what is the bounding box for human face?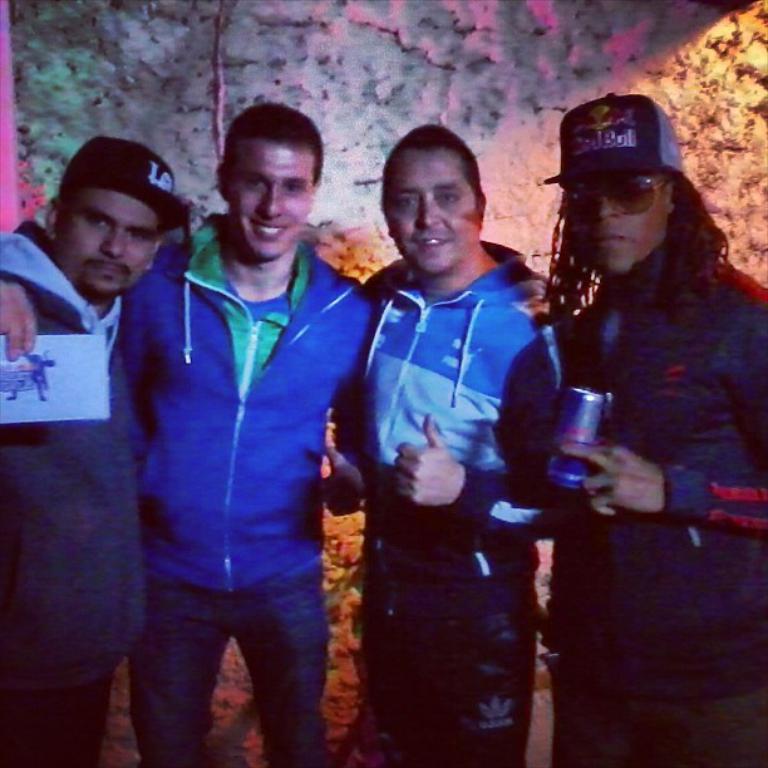
bbox=(60, 192, 157, 291).
